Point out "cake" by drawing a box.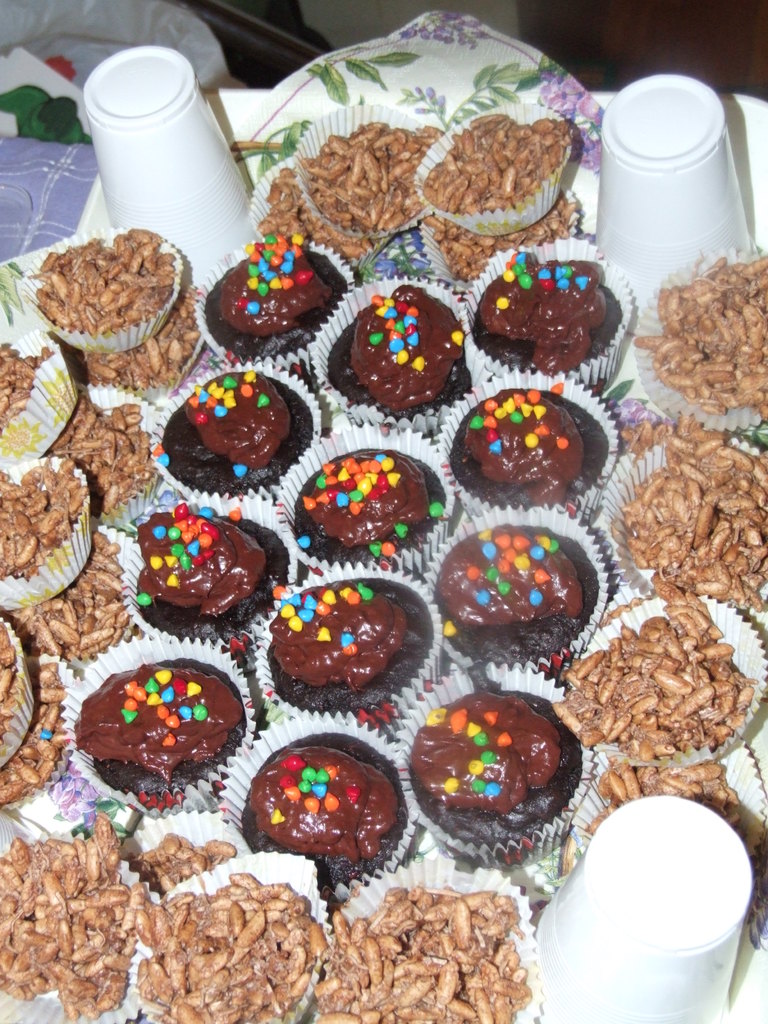
<box>156,359,331,502</box>.
